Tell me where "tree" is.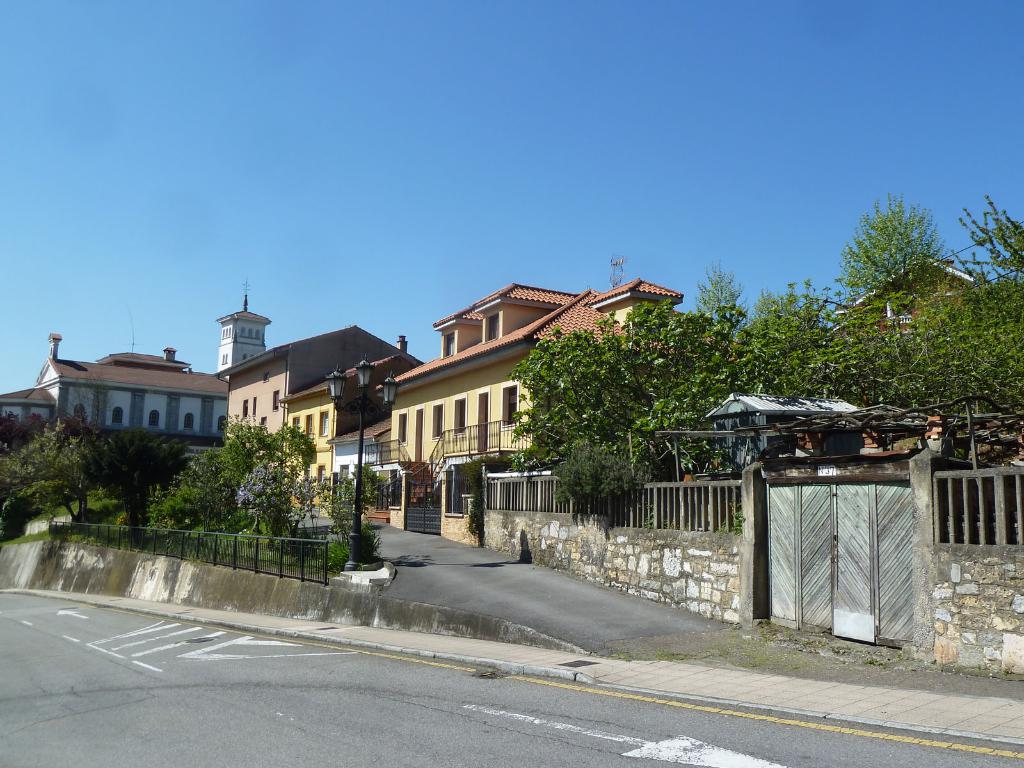
"tree" is at crop(690, 257, 753, 321).
